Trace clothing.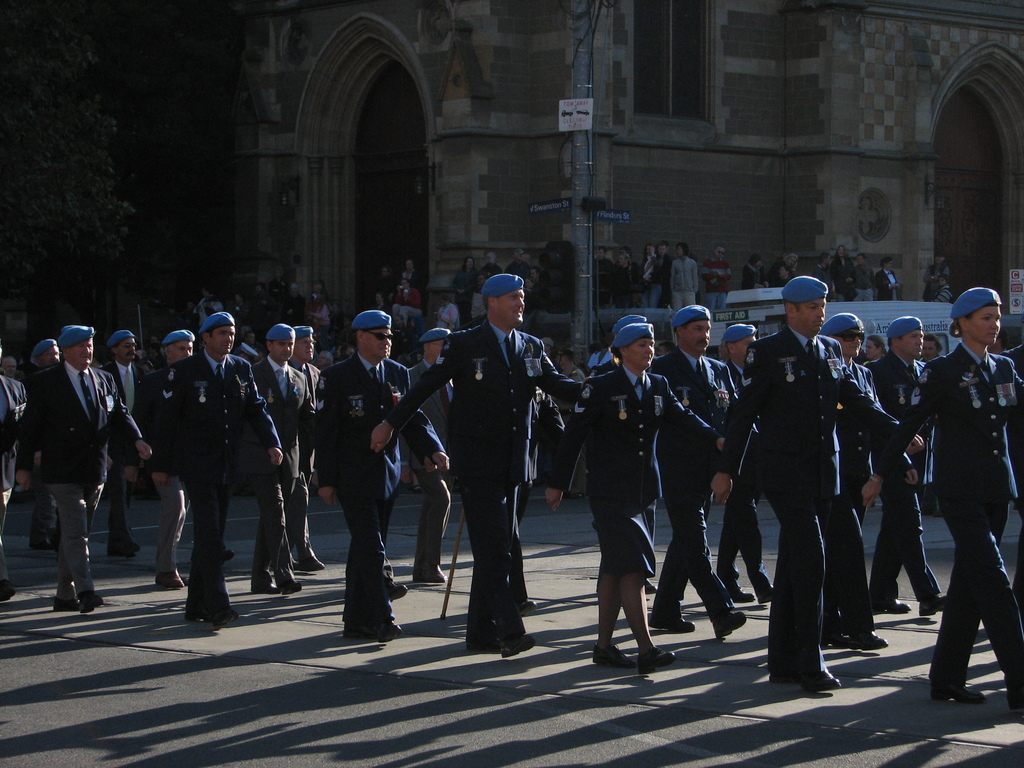
Traced to (left=657, top=342, right=748, bottom=631).
